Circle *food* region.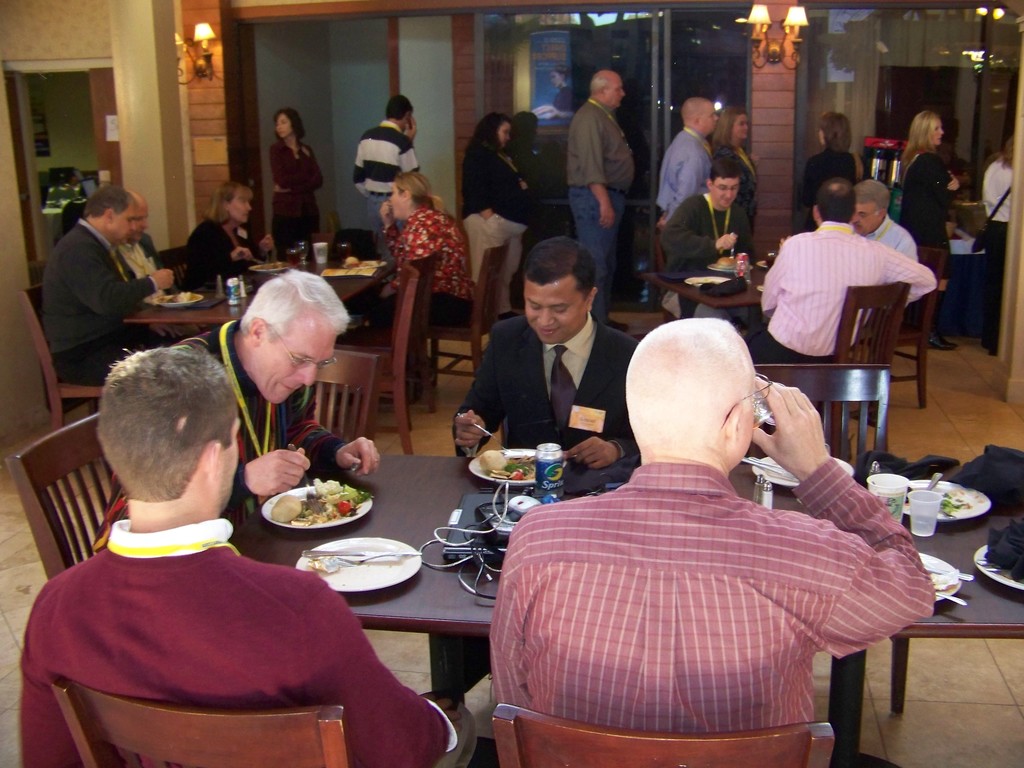
Region: 718:254:735:268.
